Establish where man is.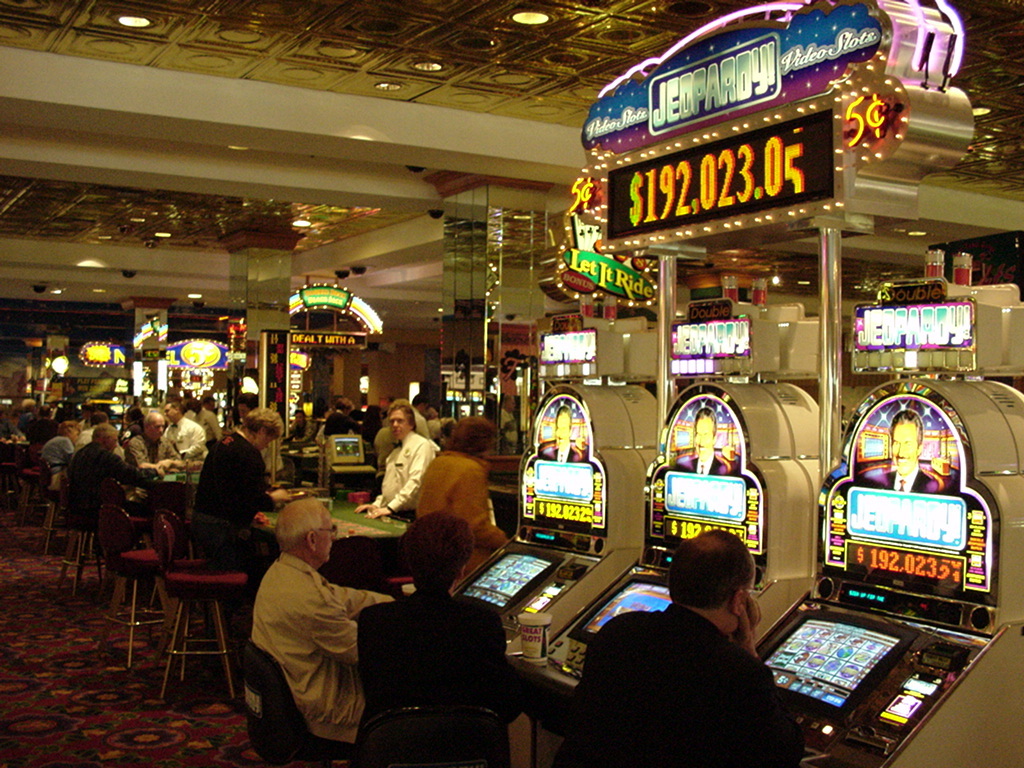
Established at <bbox>167, 405, 207, 460</bbox>.
